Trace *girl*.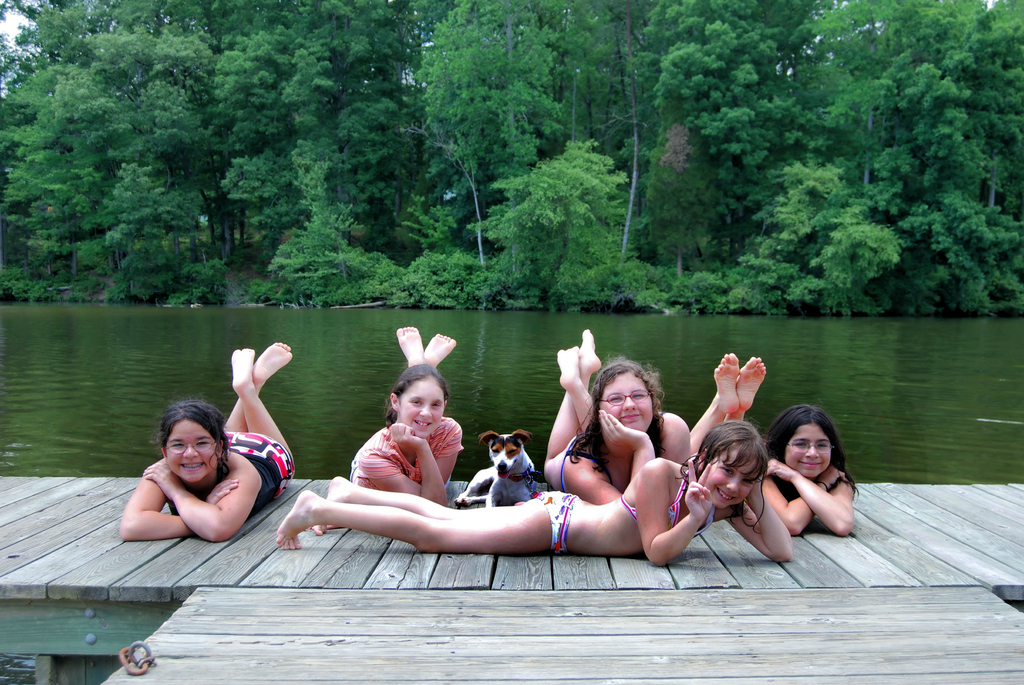
Traced to 687,350,859,539.
